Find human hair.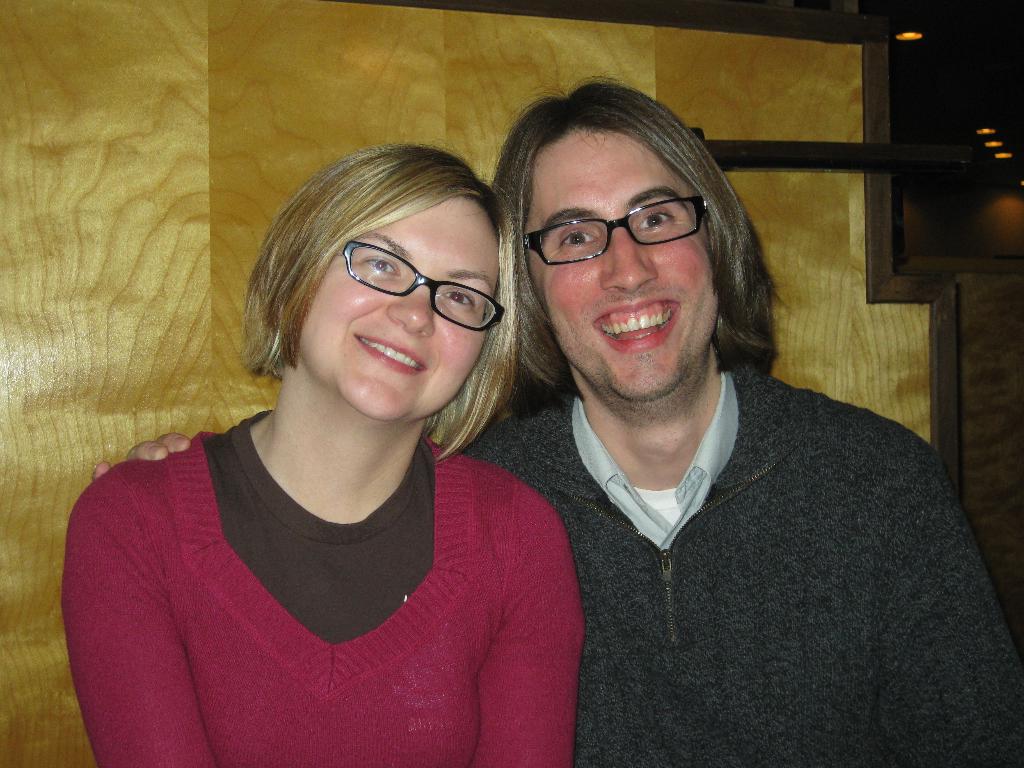
box(491, 73, 792, 401).
